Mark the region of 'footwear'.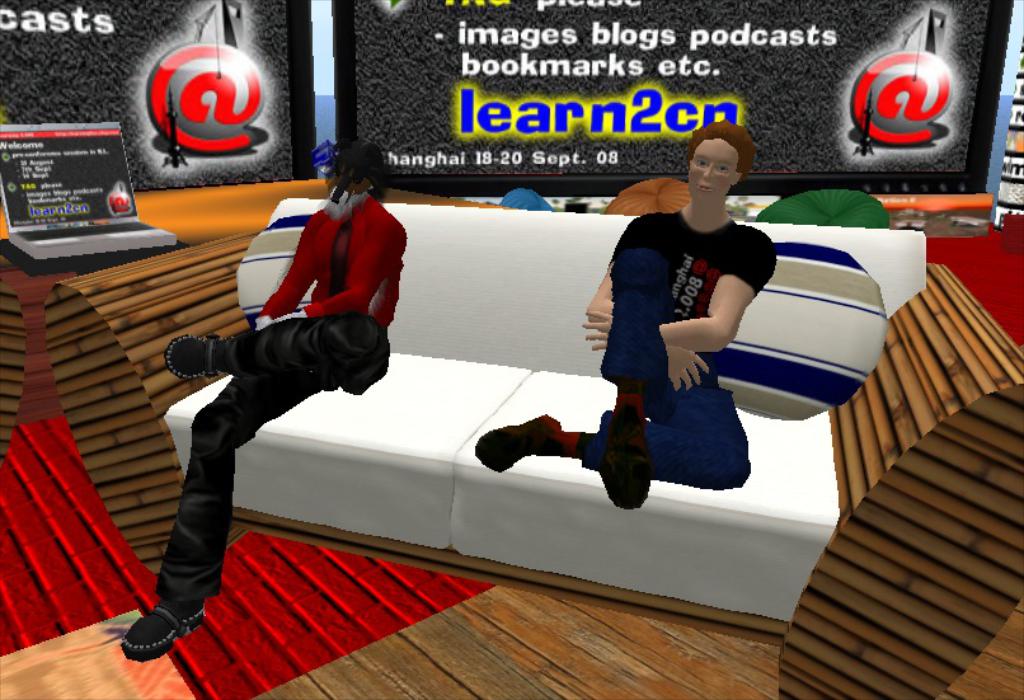
Region: detection(473, 410, 584, 479).
